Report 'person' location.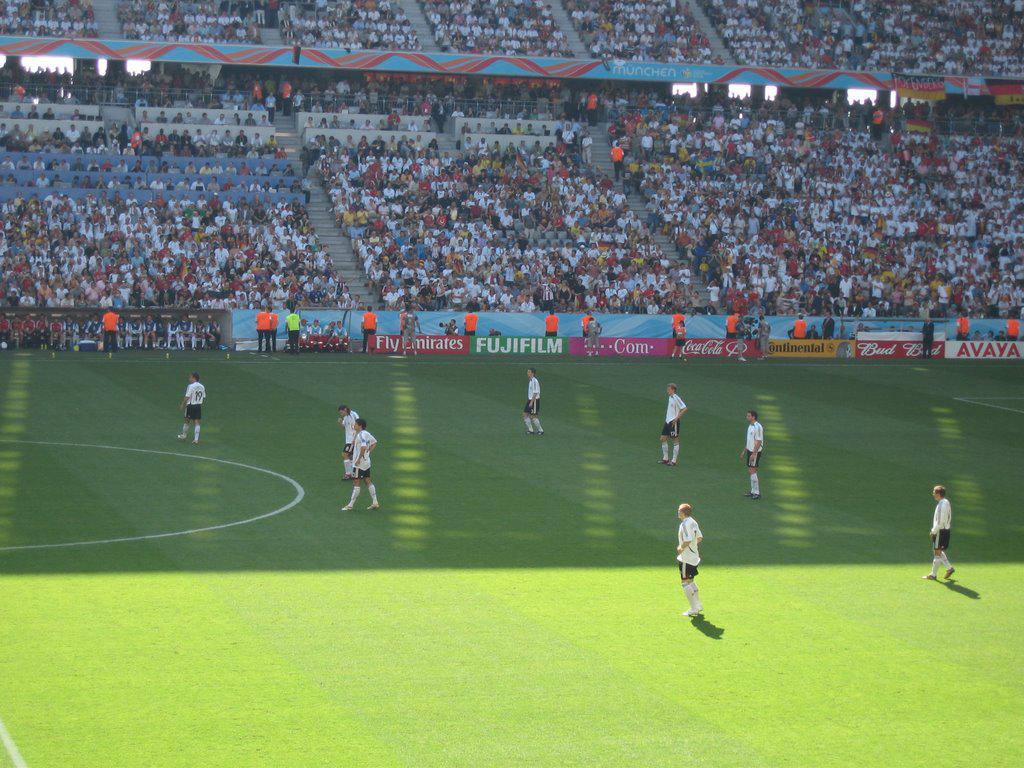
Report: crop(790, 319, 807, 338).
